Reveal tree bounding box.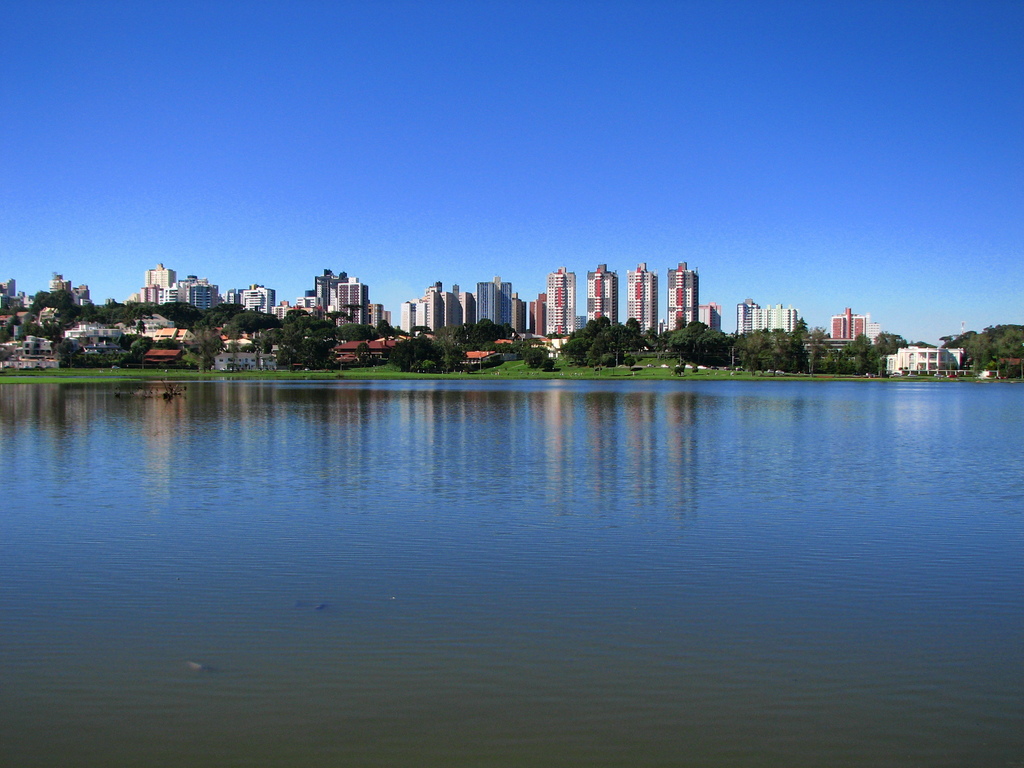
Revealed: BBox(733, 330, 766, 375).
